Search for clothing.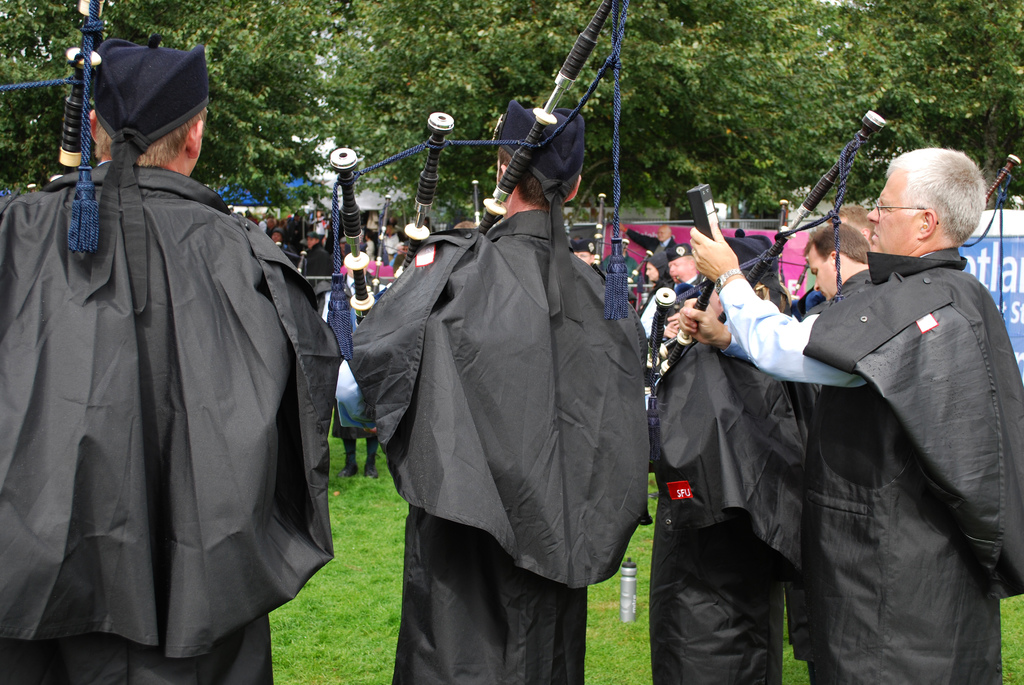
Found at [6,82,301,684].
